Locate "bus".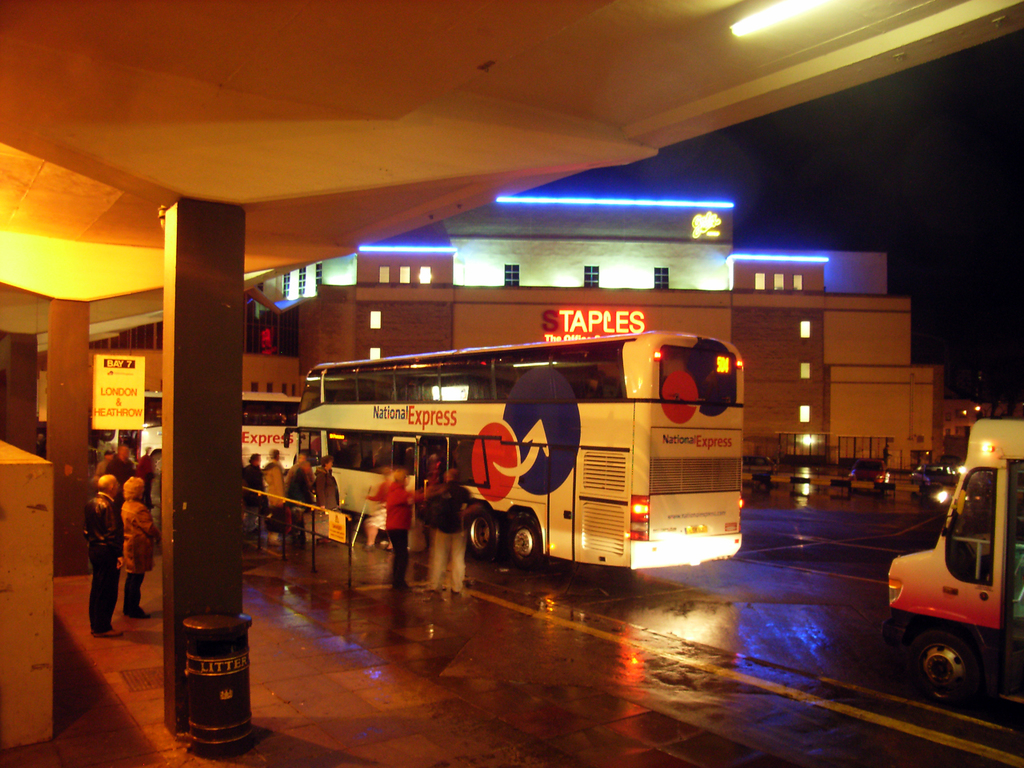
Bounding box: [x1=887, y1=418, x2=1023, y2=709].
